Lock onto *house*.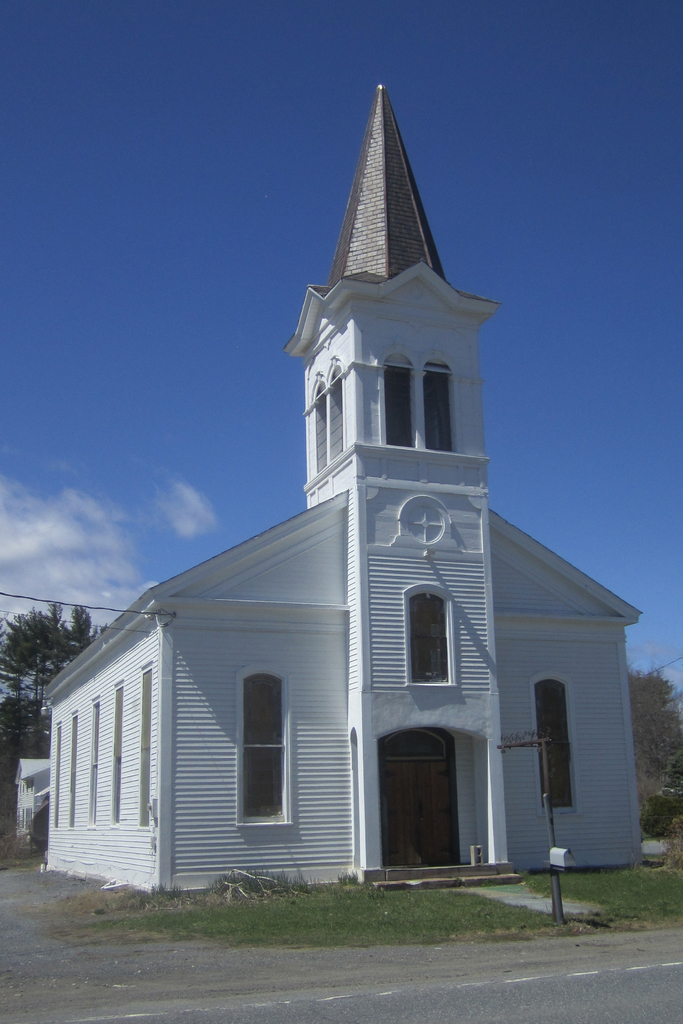
Locked: 1,749,54,841.
